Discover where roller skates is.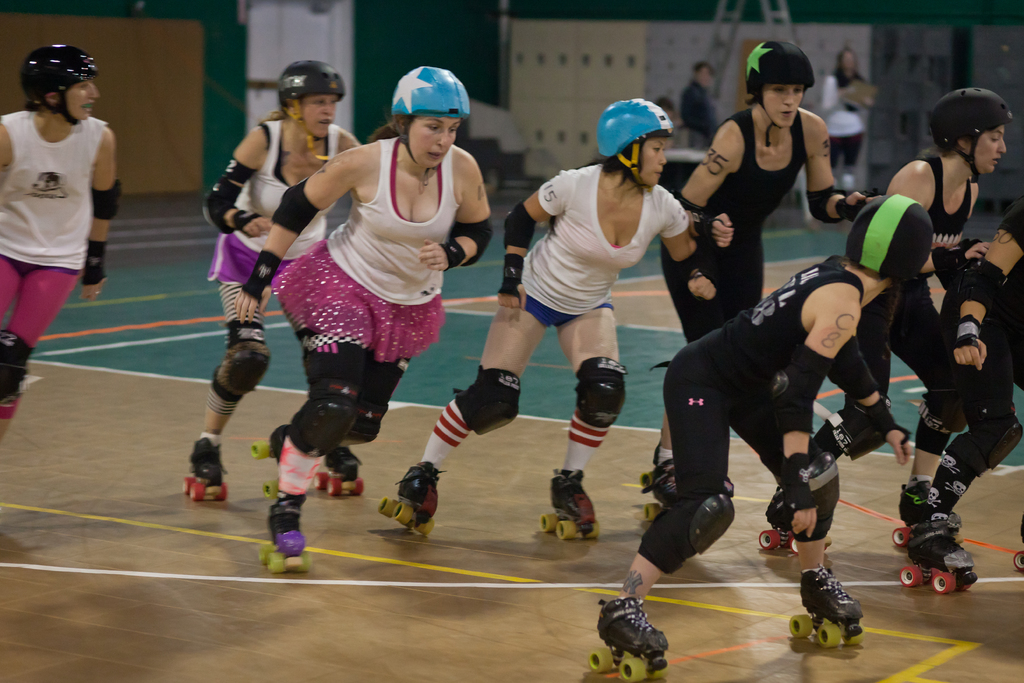
Discovered at 248, 423, 291, 499.
